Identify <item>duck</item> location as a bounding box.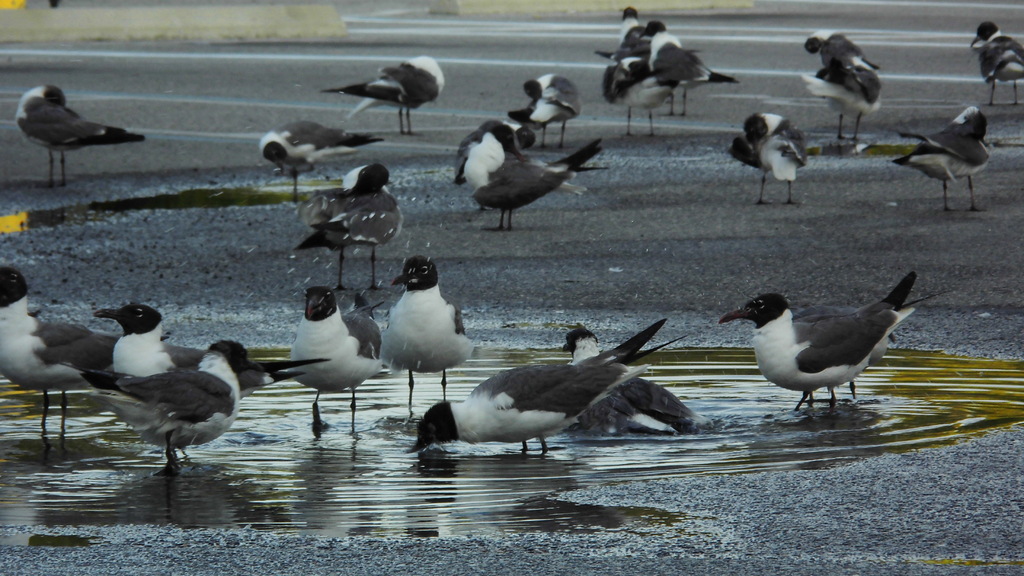
pyautogui.locateOnScreen(286, 289, 388, 442).
